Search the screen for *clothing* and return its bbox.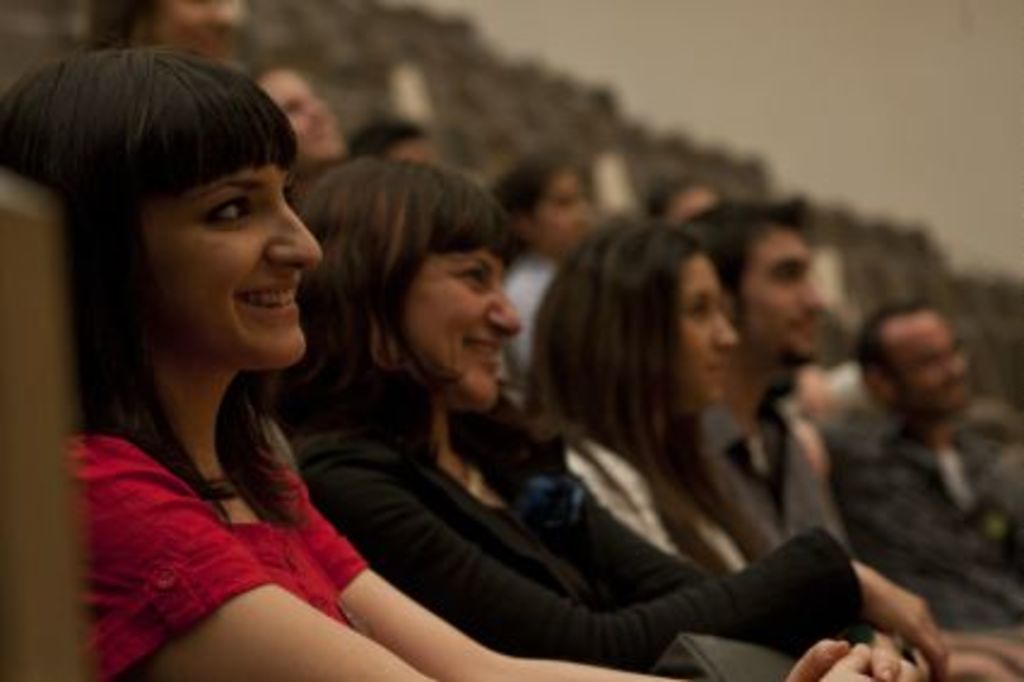
Found: <bbox>46, 364, 337, 651</bbox>.
